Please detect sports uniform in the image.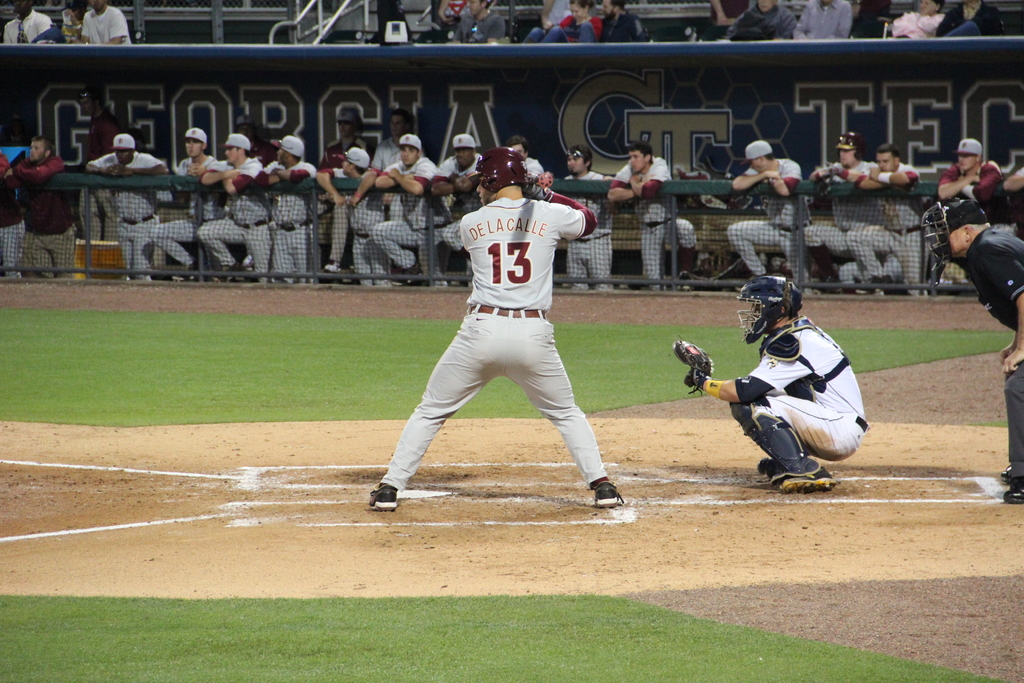
l=371, t=197, r=609, b=481.
